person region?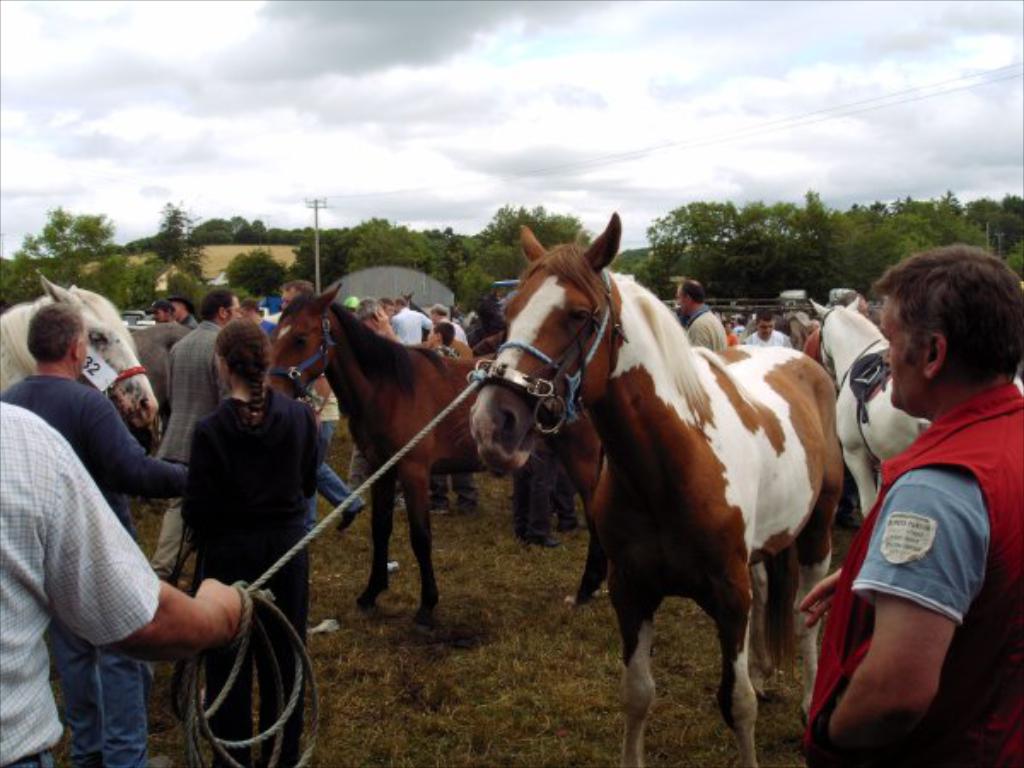
pyautogui.locateOnScreen(241, 295, 276, 343)
